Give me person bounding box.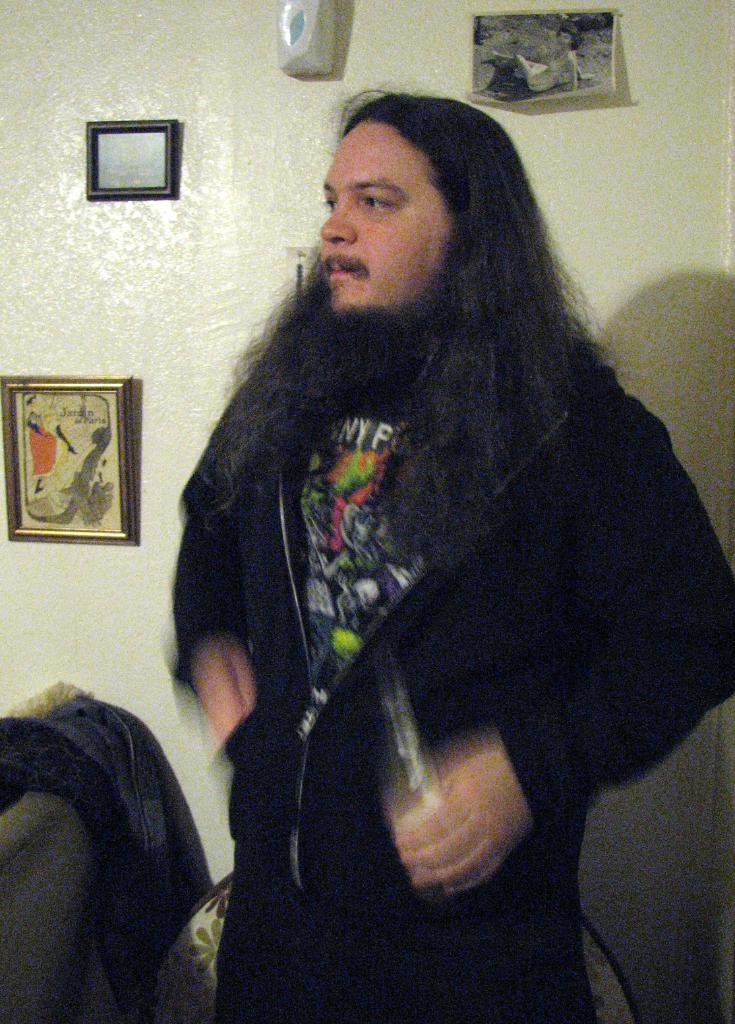
141/74/693/998.
